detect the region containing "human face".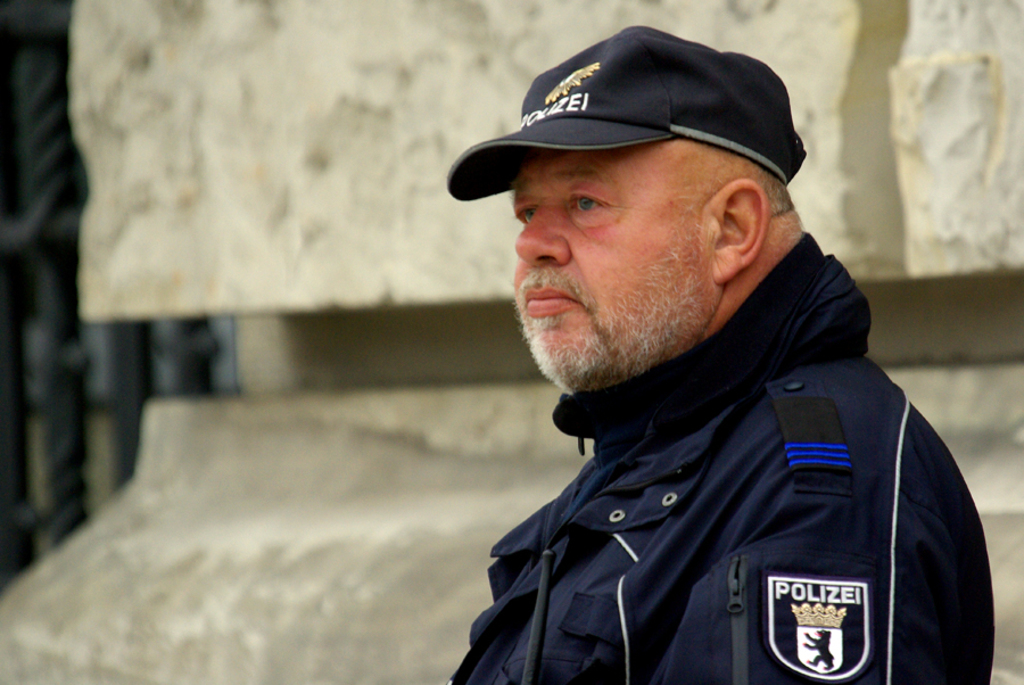
box=[512, 139, 710, 393].
